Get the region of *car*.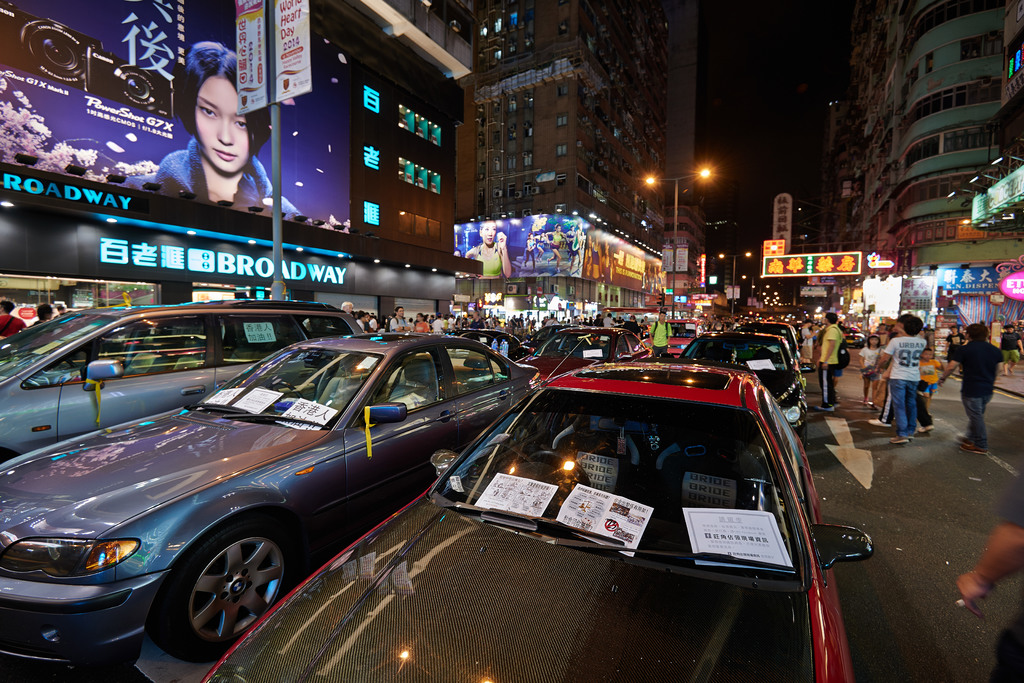
bbox(684, 330, 806, 435).
